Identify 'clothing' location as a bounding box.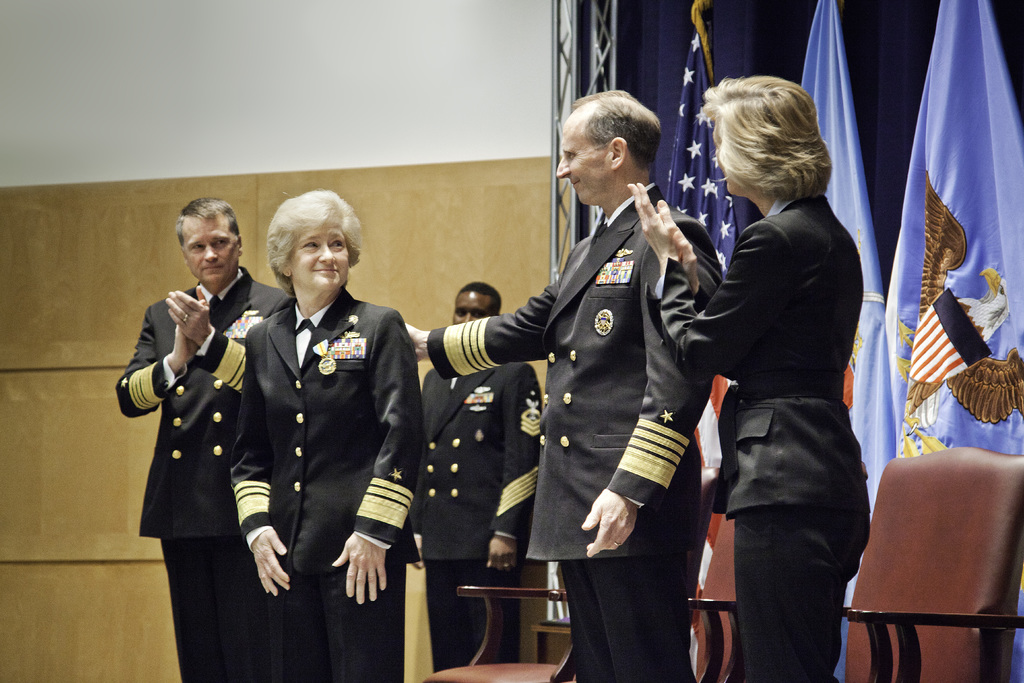
BBox(232, 285, 427, 682).
